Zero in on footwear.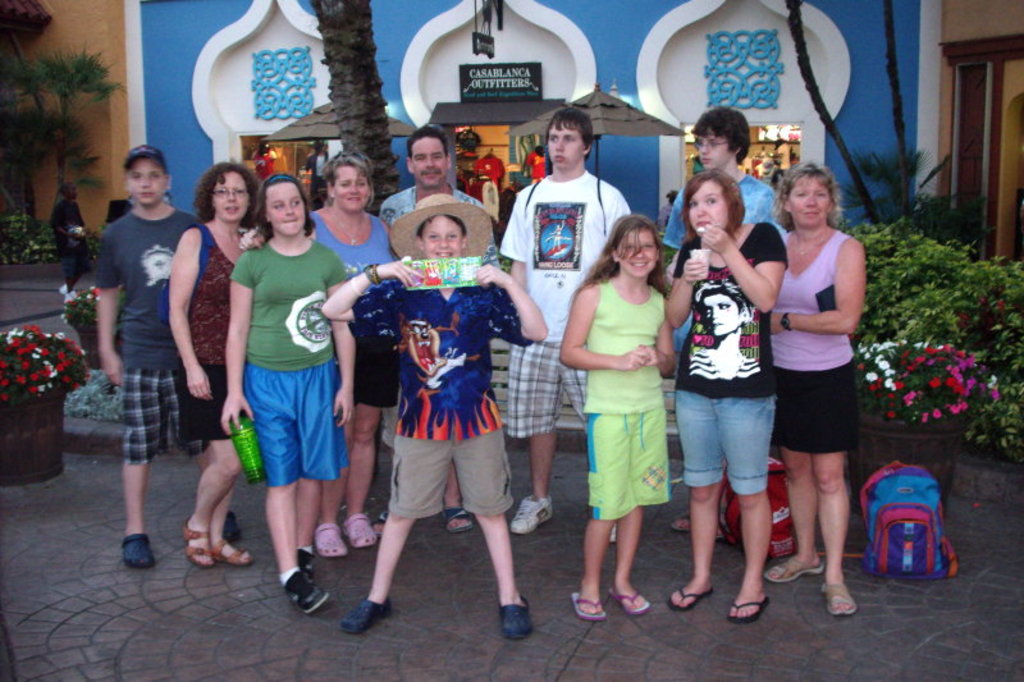
Zeroed in: BBox(216, 513, 239, 543).
